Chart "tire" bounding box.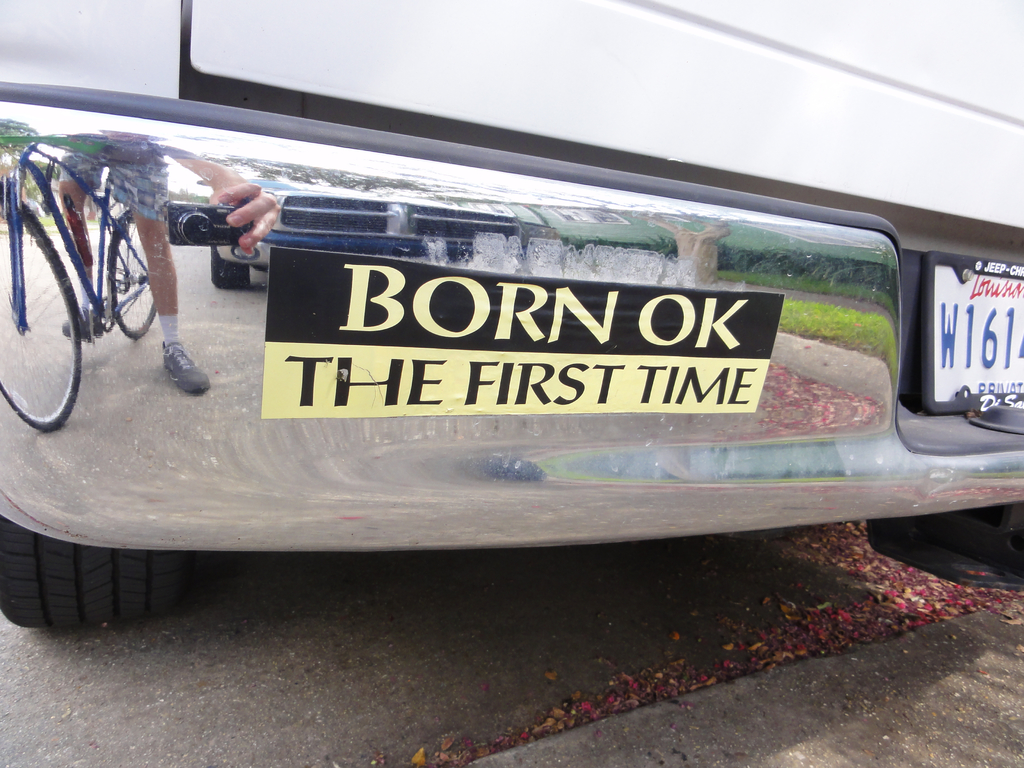
Charted: (969, 499, 1023, 574).
